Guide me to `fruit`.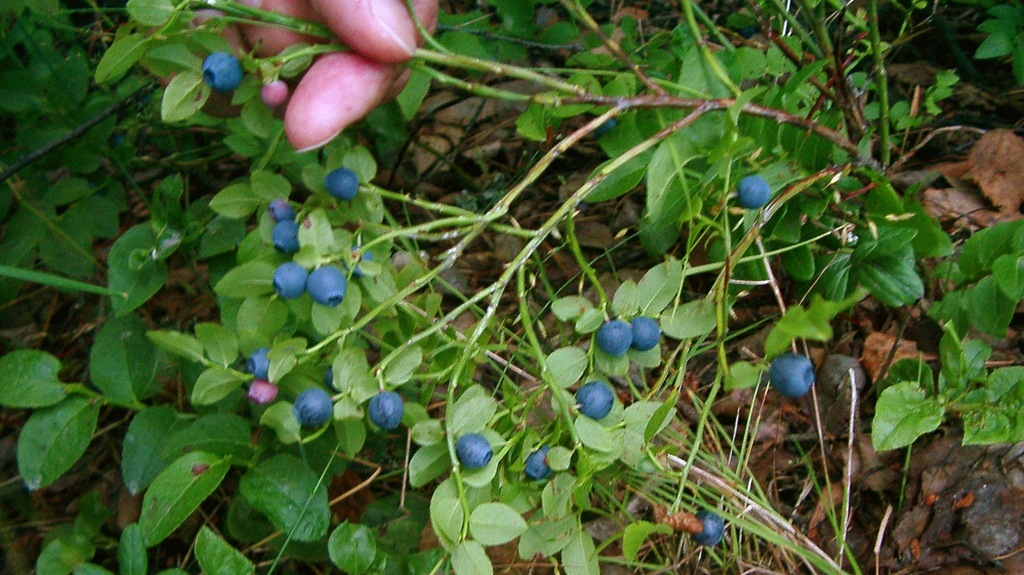
Guidance: {"left": 691, "top": 512, "right": 723, "bottom": 549}.
